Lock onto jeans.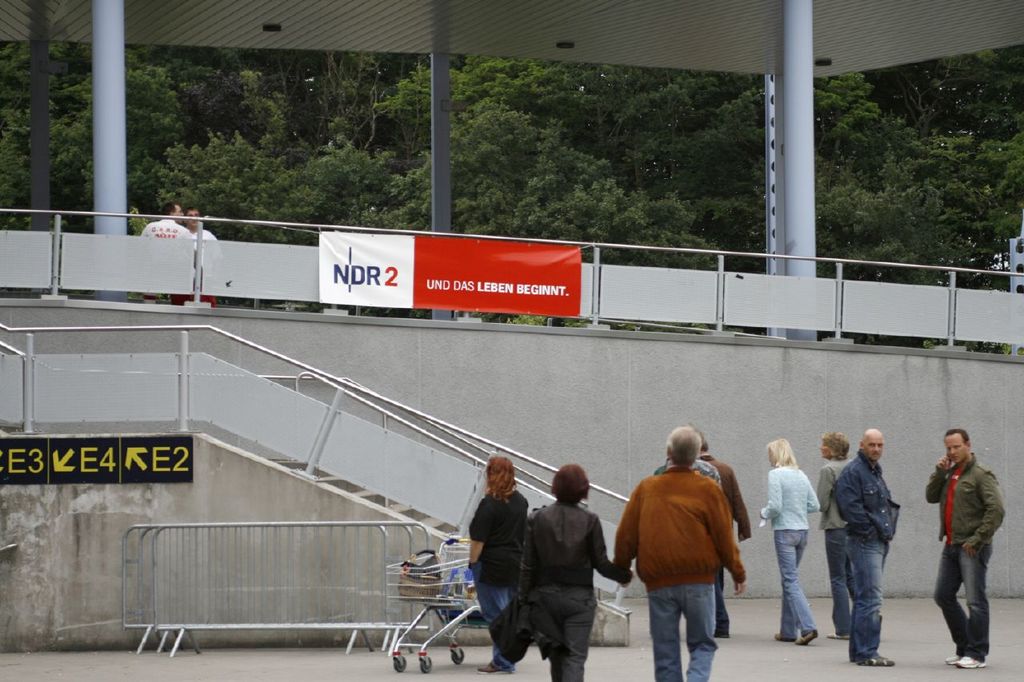
Locked: left=932, top=540, right=991, bottom=661.
